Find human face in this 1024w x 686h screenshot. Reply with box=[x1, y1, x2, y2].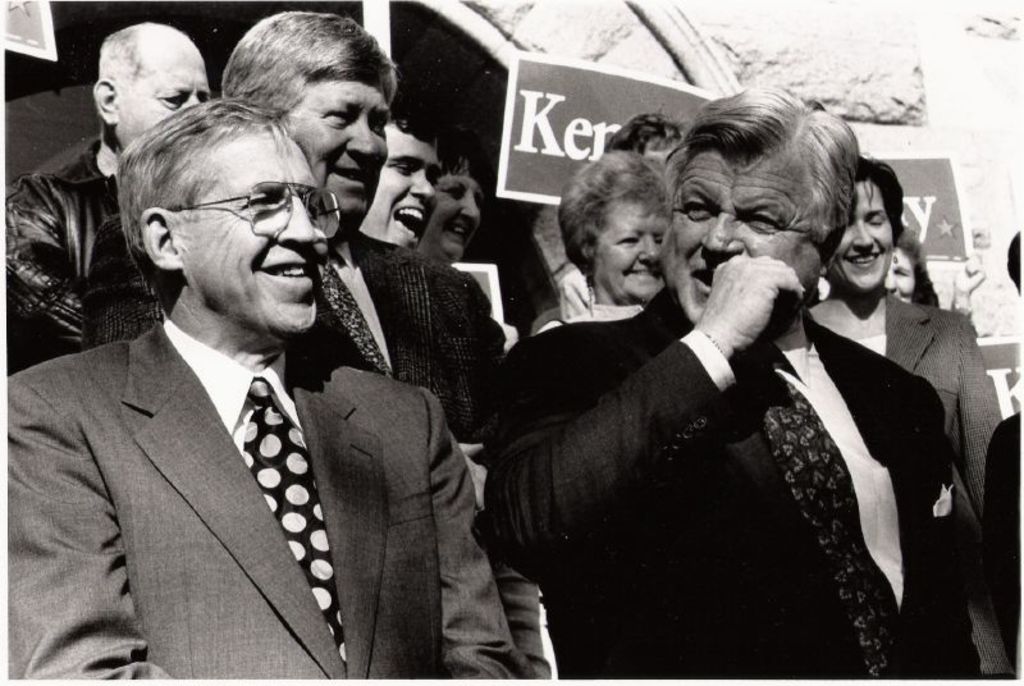
box=[668, 150, 817, 311].
